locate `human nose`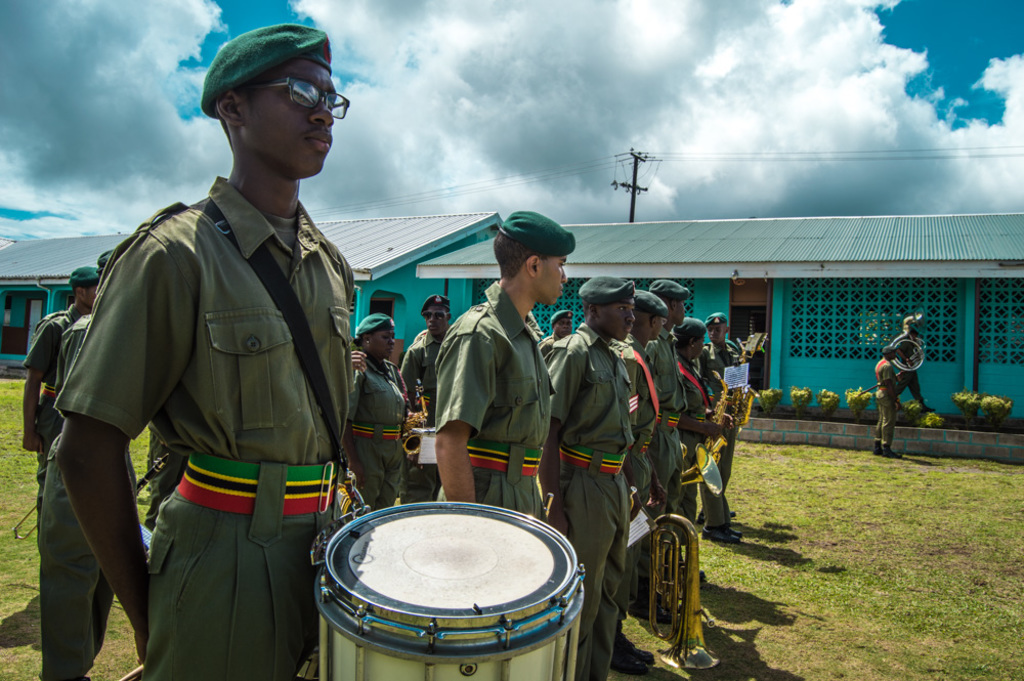
crop(311, 97, 336, 124)
